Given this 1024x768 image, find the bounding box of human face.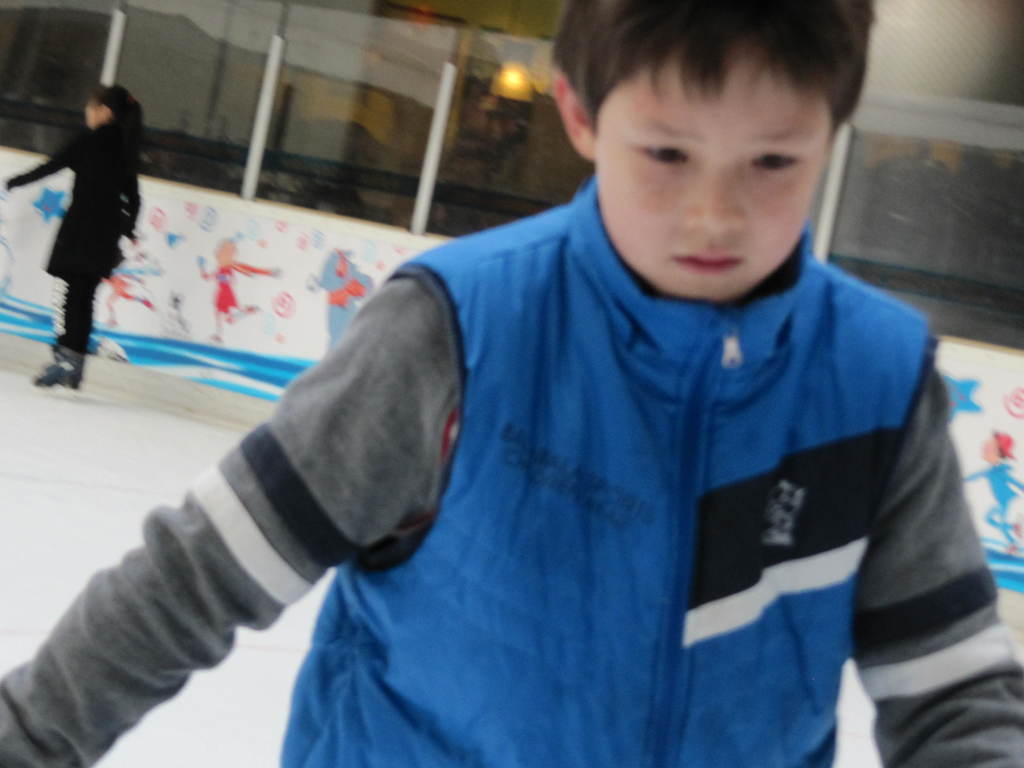
pyautogui.locateOnScreen(596, 31, 835, 303).
